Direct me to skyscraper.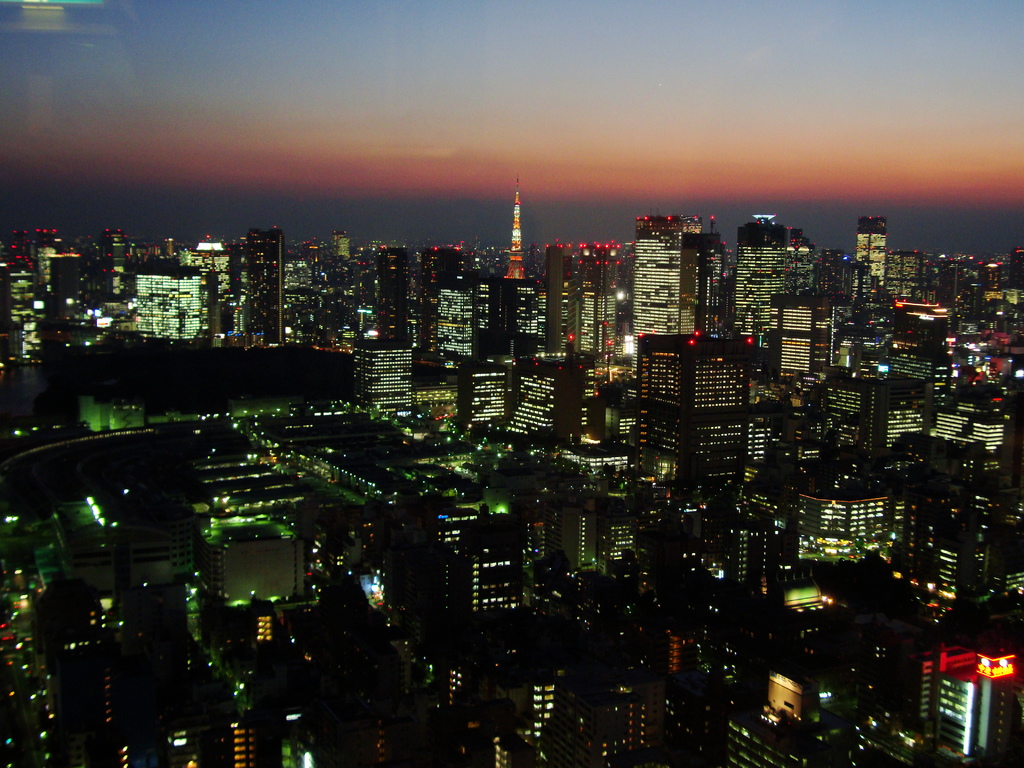
Direction: 886/249/926/310.
